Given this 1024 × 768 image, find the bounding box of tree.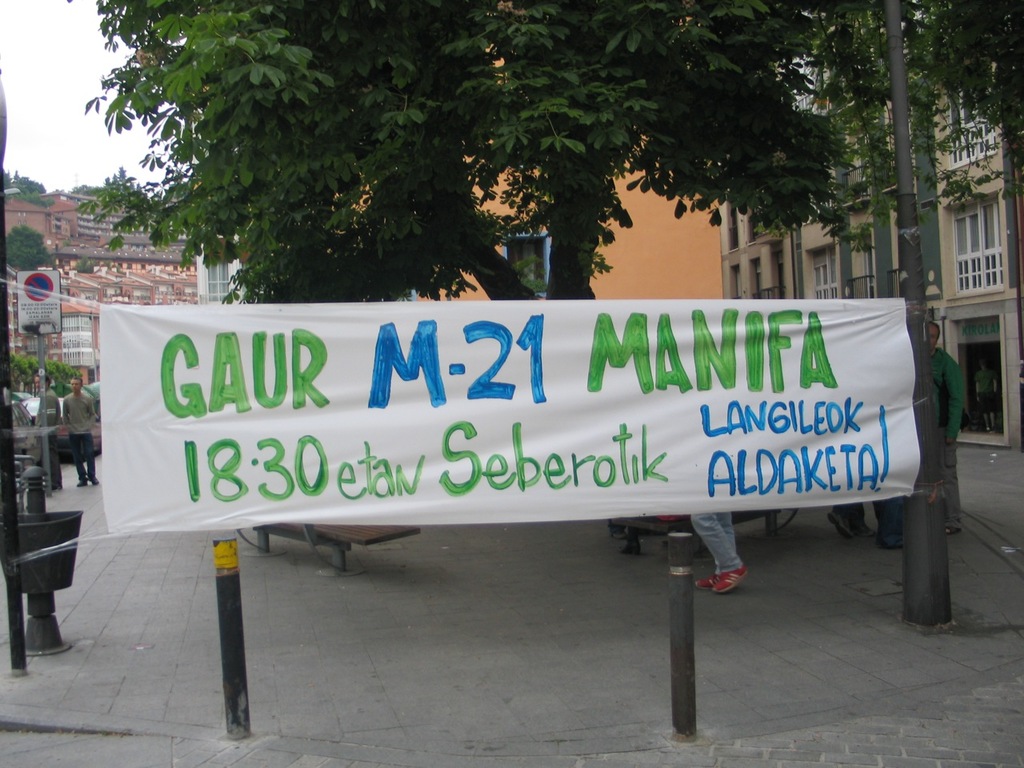
box=[101, 165, 133, 198].
